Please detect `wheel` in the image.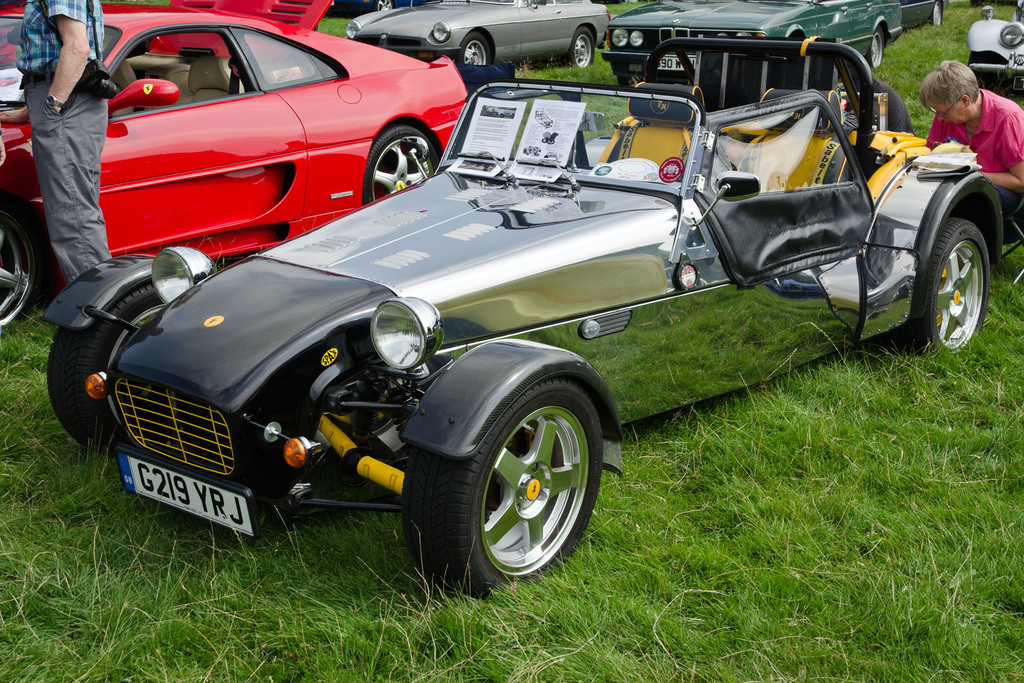
box(565, 29, 600, 63).
